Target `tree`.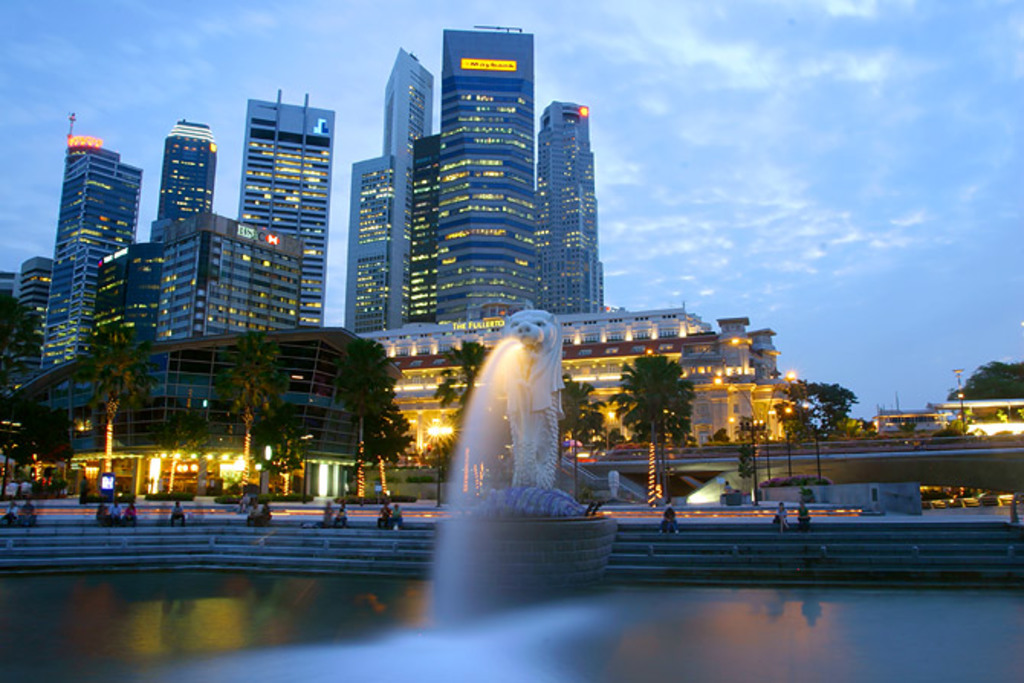
Target region: rect(362, 420, 396, 483).
